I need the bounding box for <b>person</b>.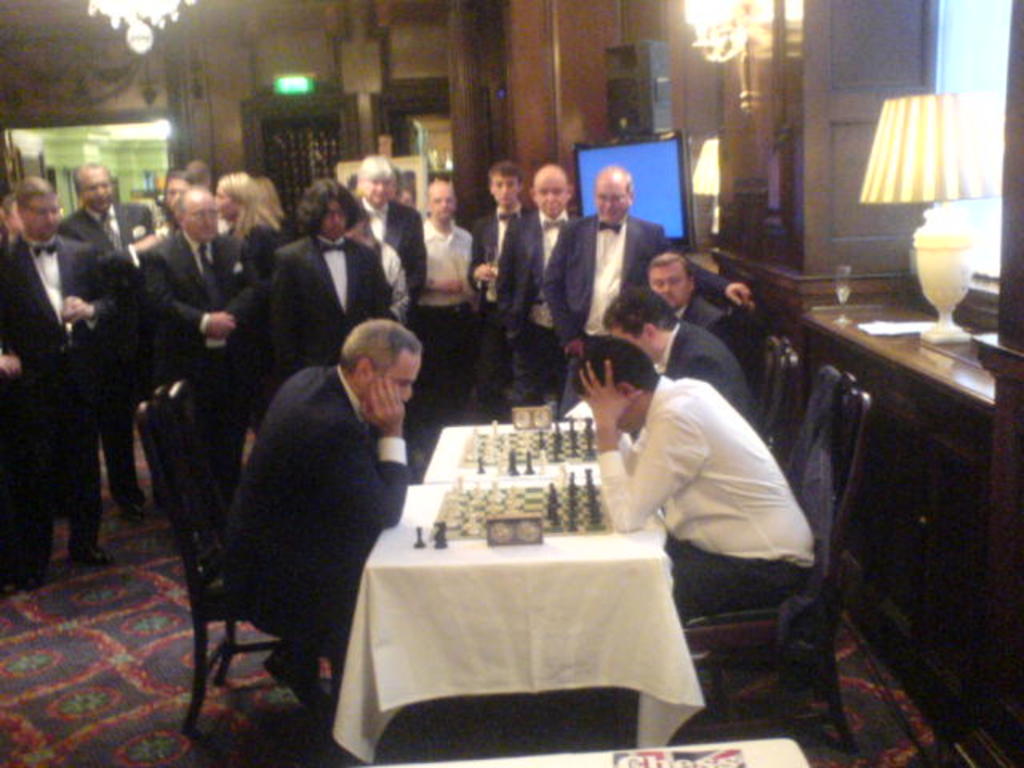
Here it is: Rect(229, 333, 430, 710).
